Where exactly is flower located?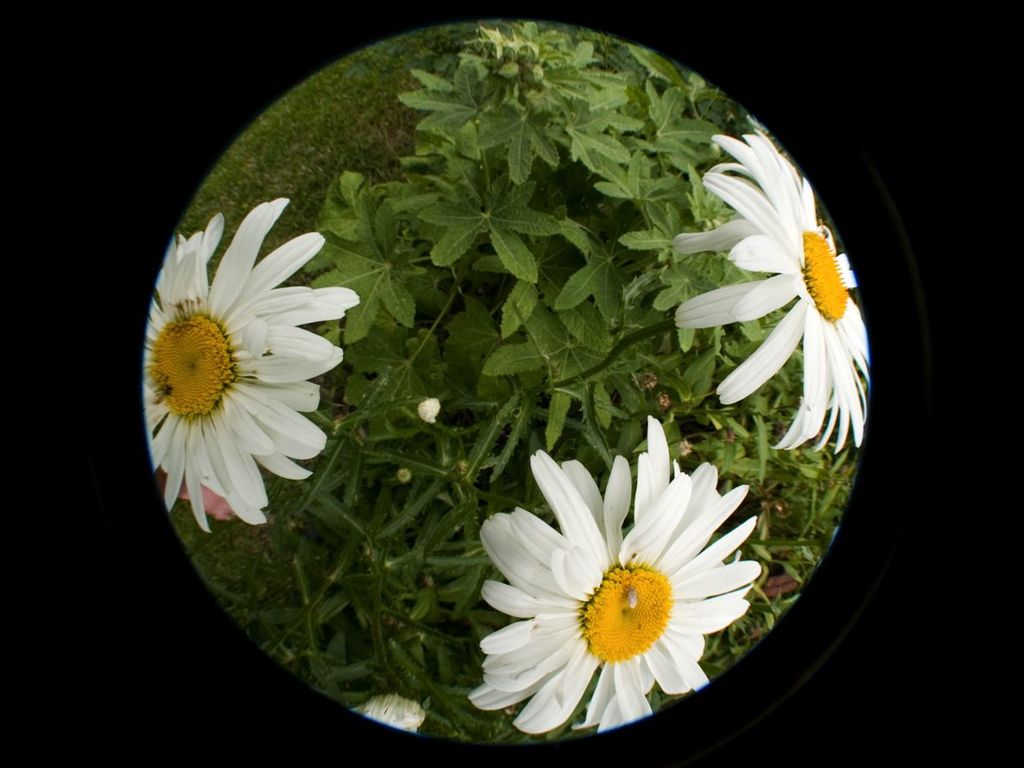
Its bounding box is {"x1": 141, "y1": 201, "x2": 363, "y2": 525}.
